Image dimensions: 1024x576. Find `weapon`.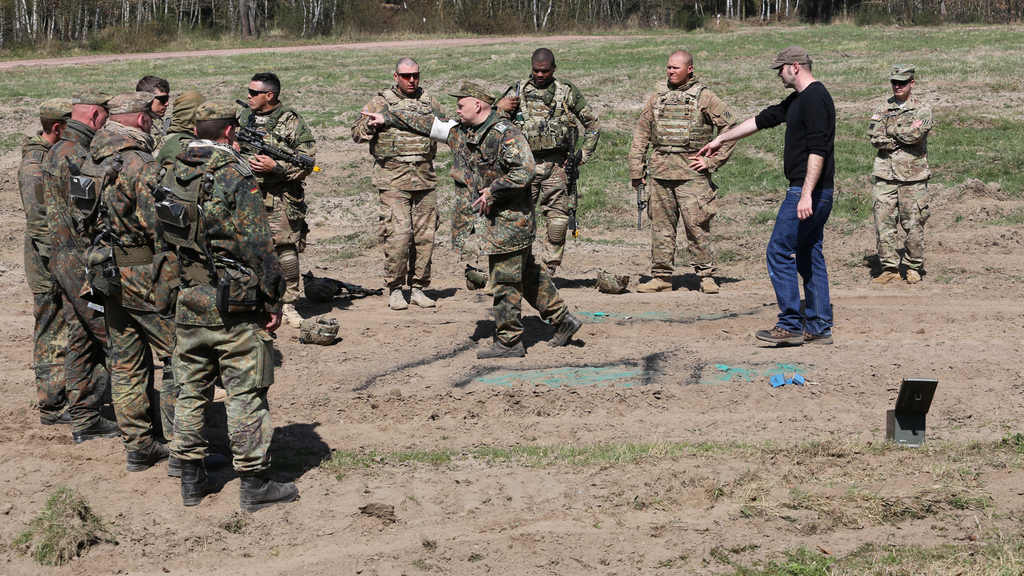
<region>635, 144, 646, 231</region>.
